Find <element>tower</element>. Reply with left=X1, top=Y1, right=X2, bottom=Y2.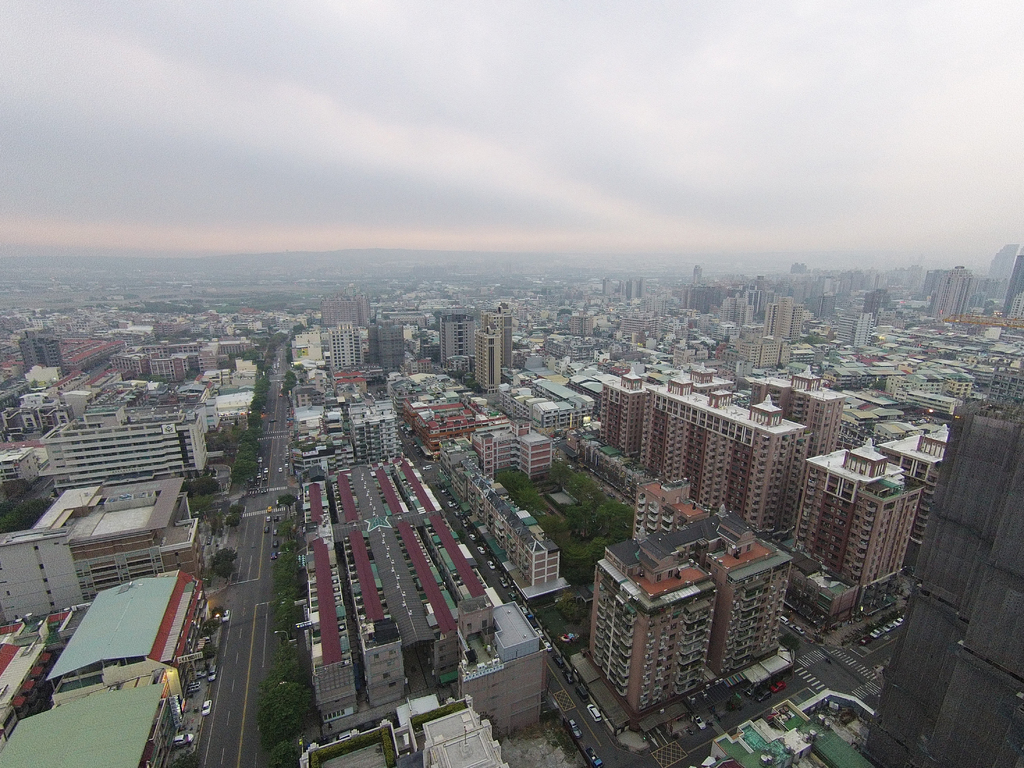
left=762, top=293, right=804, bottom=349.
